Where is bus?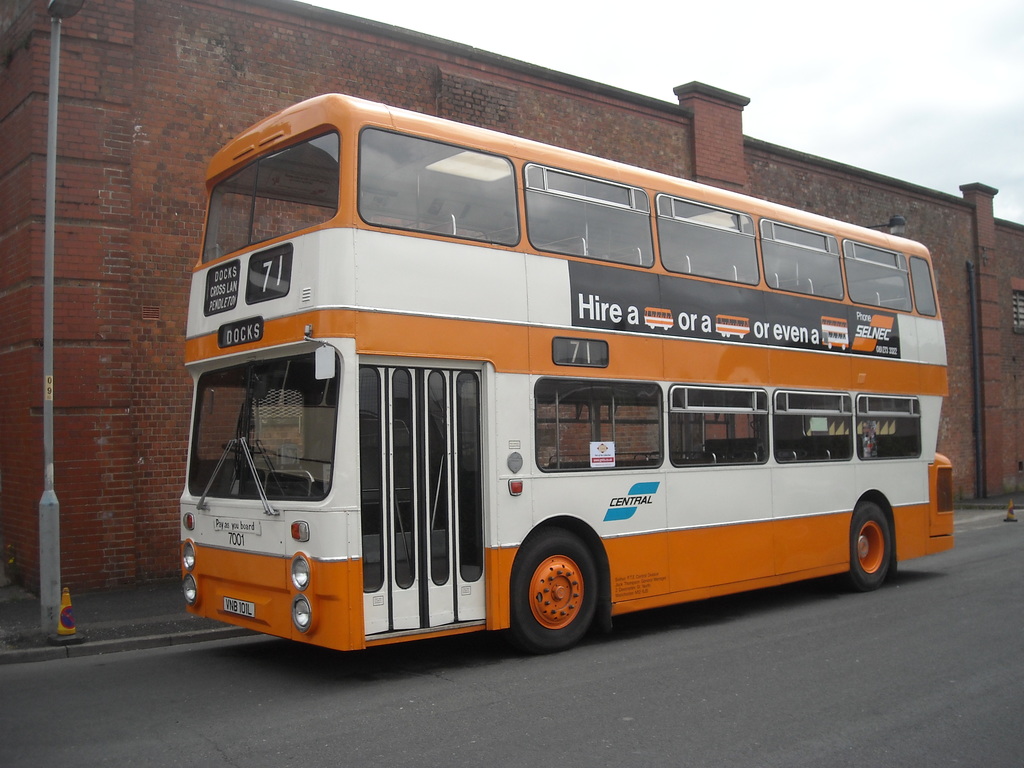
{"x1": 173, "y1": 93, "x2": 955, "y2": 656}.
